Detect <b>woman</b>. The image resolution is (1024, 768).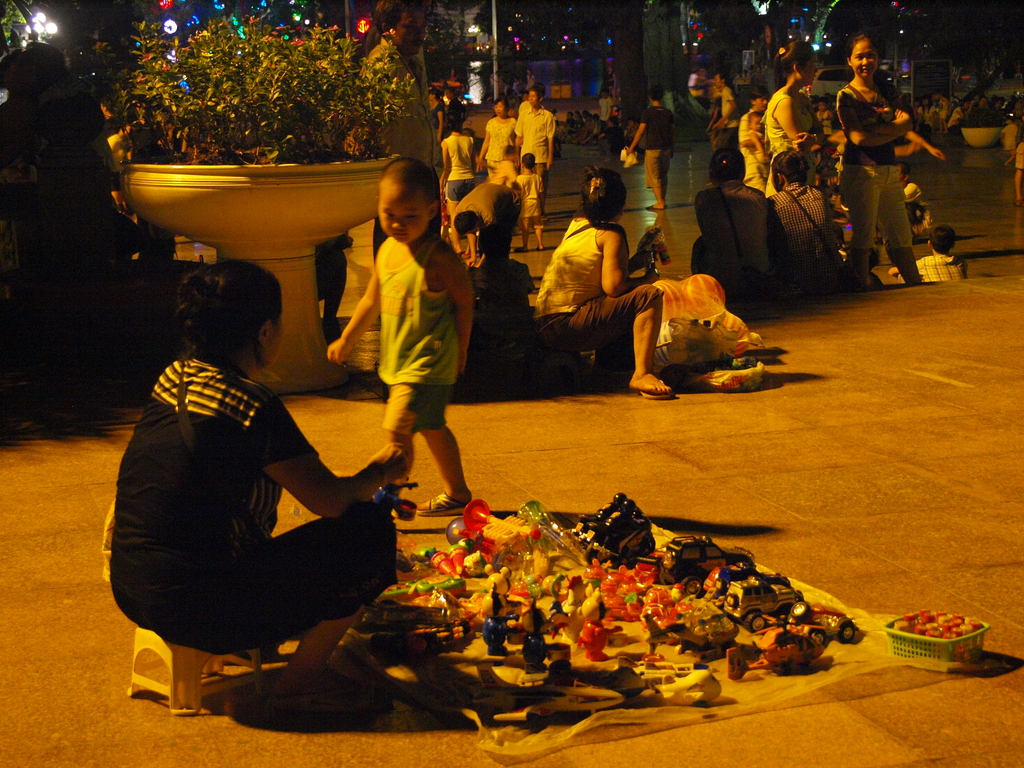
[left=764, top=39, right=826, bottom=202].
